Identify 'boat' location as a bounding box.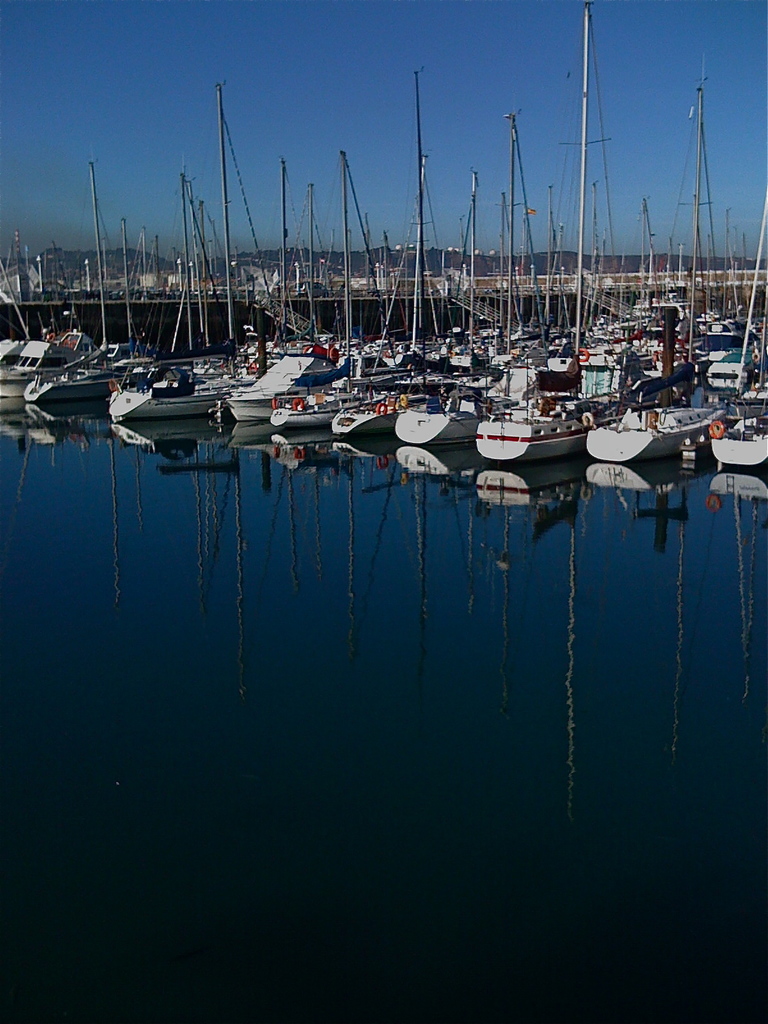
{"x1": 399, "y1": 172, "x2": 499, "y2": 447}.
